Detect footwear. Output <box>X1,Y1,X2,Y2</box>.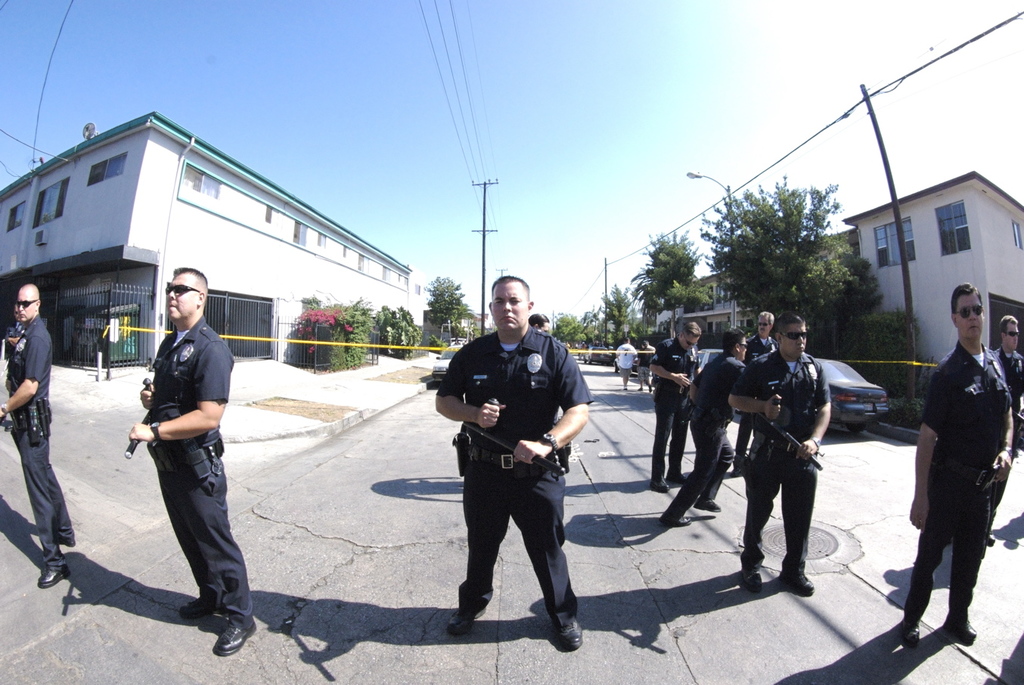
<box>636,386,643,389</box>.
